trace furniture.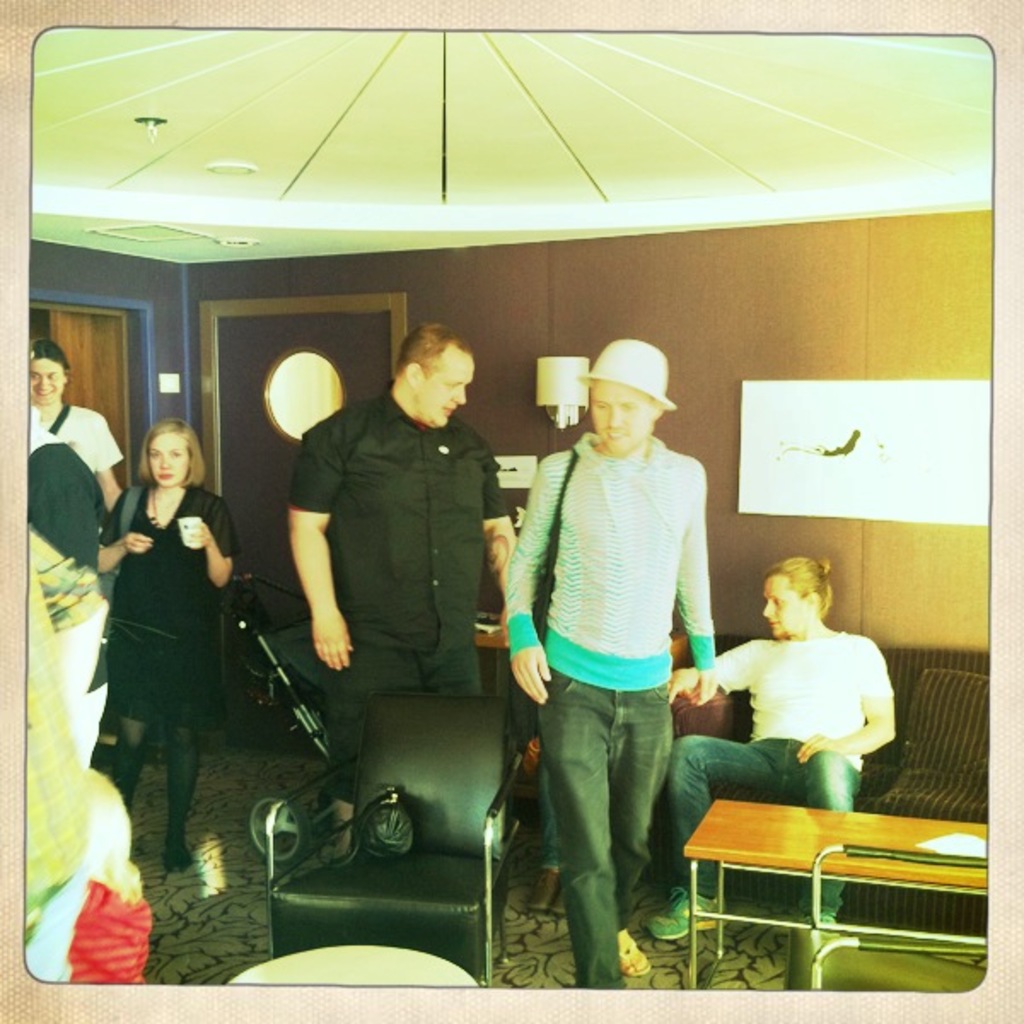
Traced to crop(258, 688, 505, 985).
